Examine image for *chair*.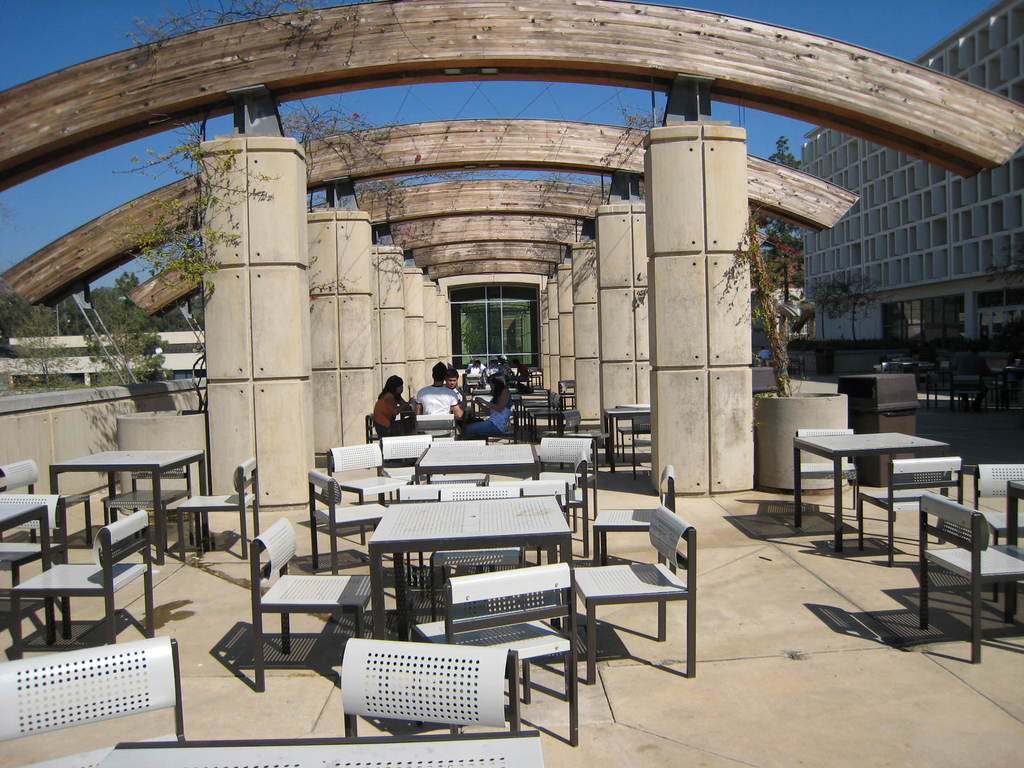
Examination result: BBox(0, 635, 181, 767).
